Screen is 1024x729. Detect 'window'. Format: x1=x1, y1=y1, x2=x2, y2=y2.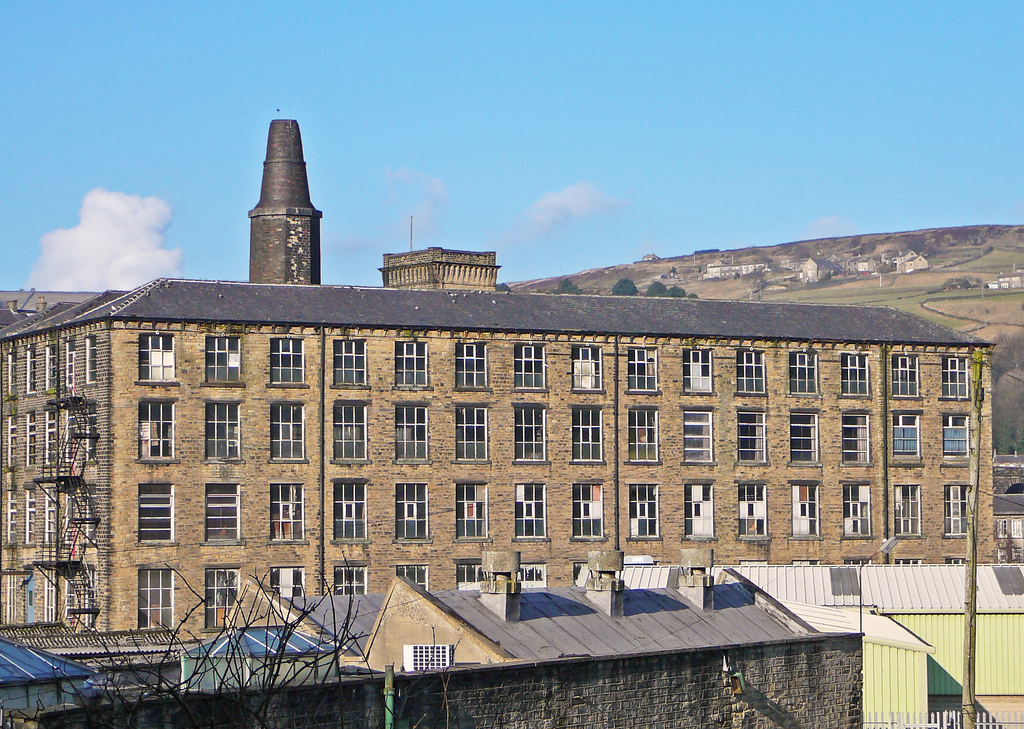
x1=731, y1=474, x2=772, y2=541.
